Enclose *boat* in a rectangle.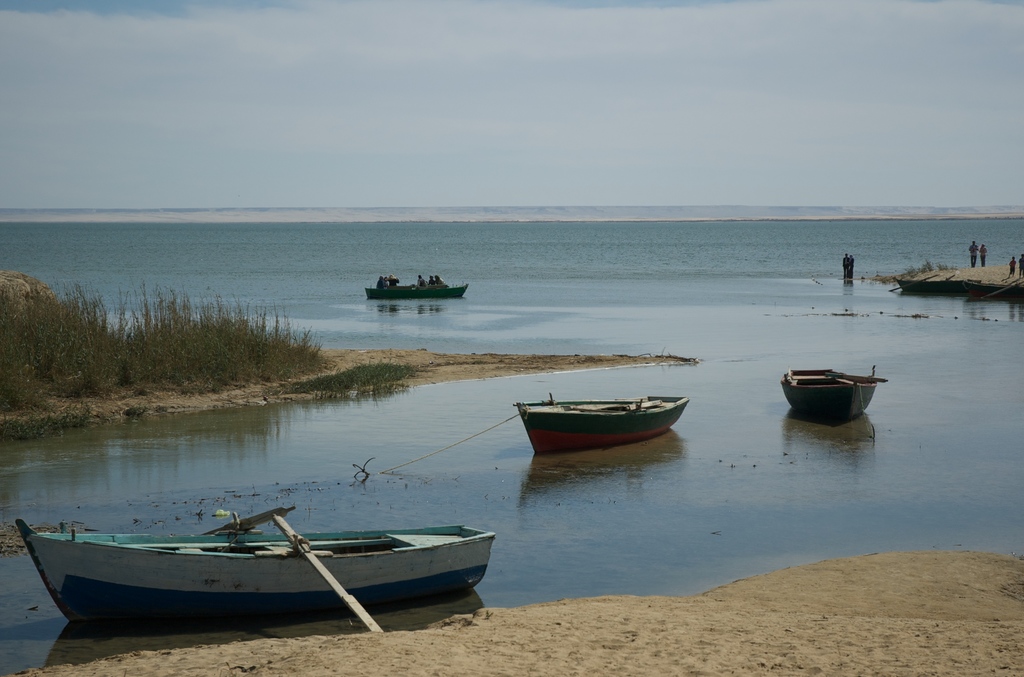
detection(15, 491, 510, 629).
